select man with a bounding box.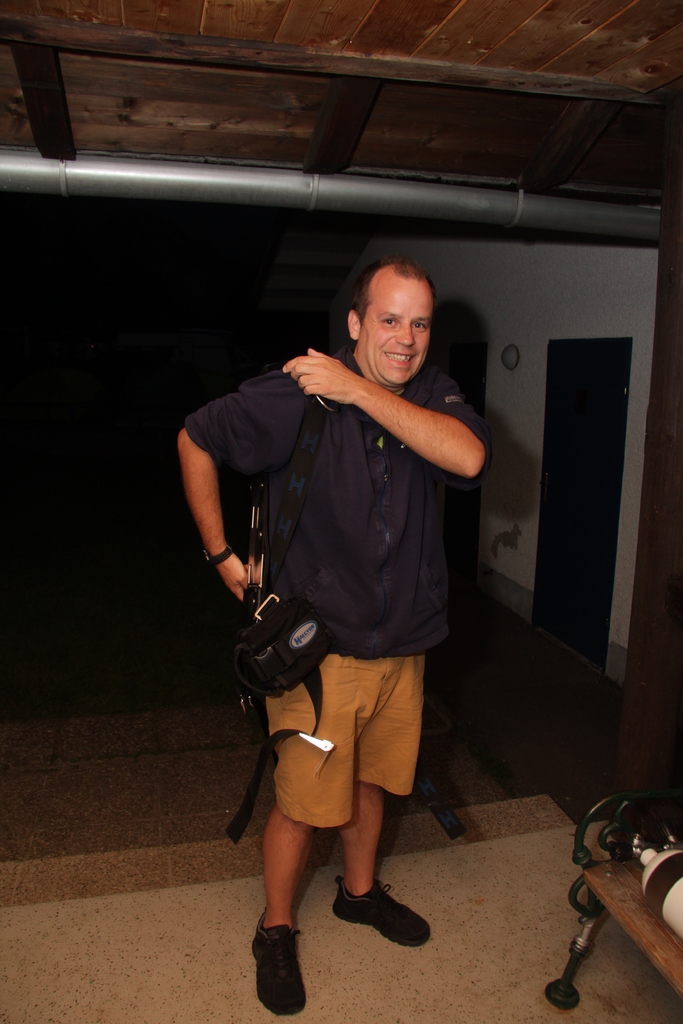
186:253:491:975.
